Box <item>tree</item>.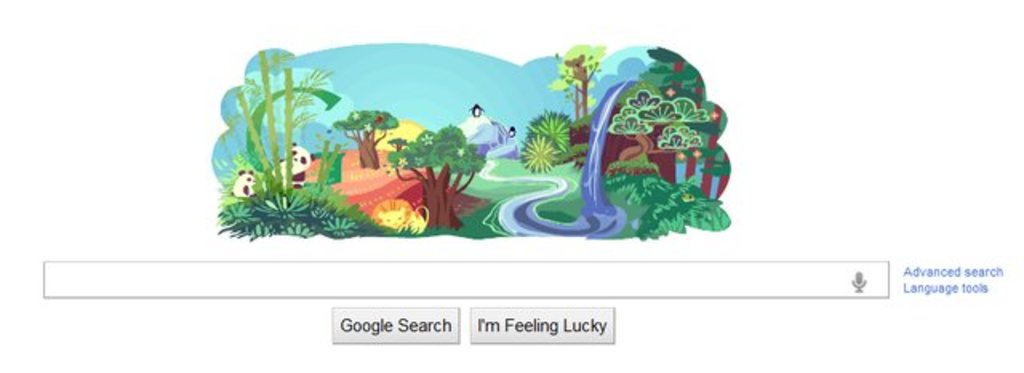
334:112:397:170.
